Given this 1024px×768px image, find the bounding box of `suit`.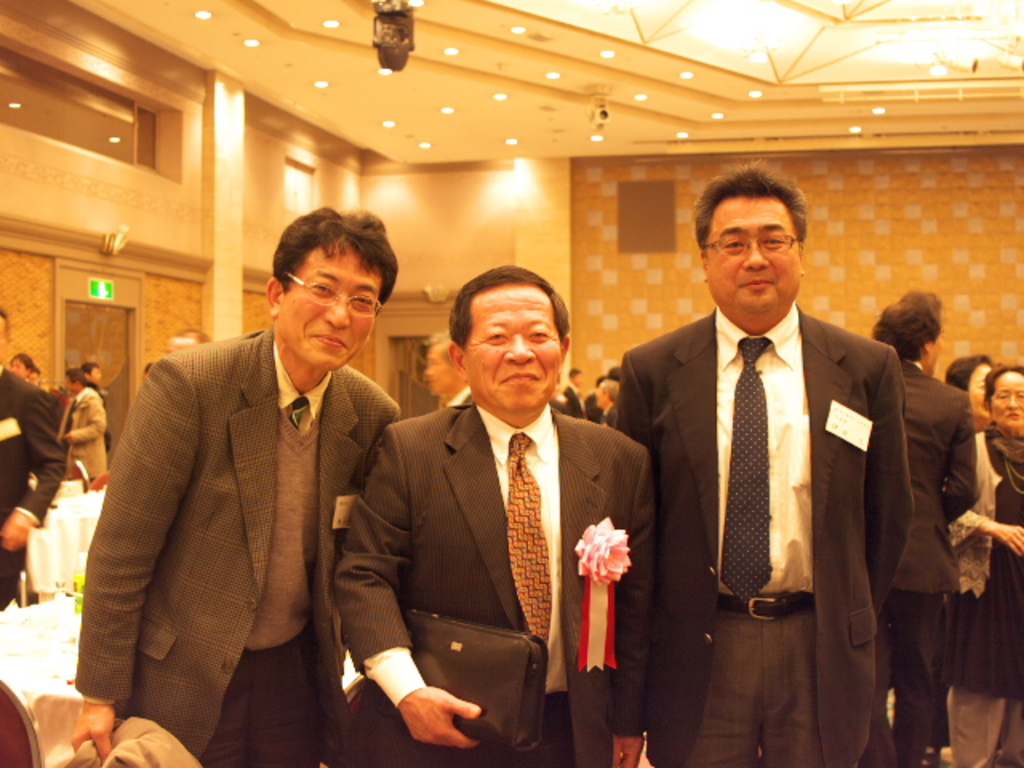
{"x1": 893, "y1": 358, "x2": 982, "y2": 766}.
